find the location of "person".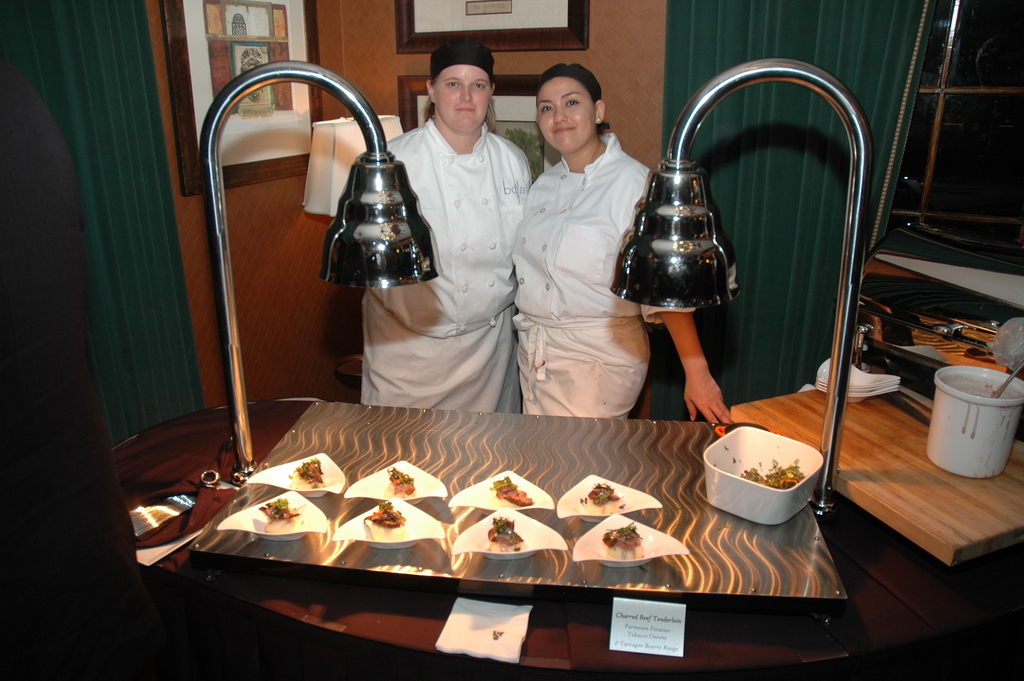
Location: {"left": 403, "top": 46, "right": 533, "bottom": 425}.
